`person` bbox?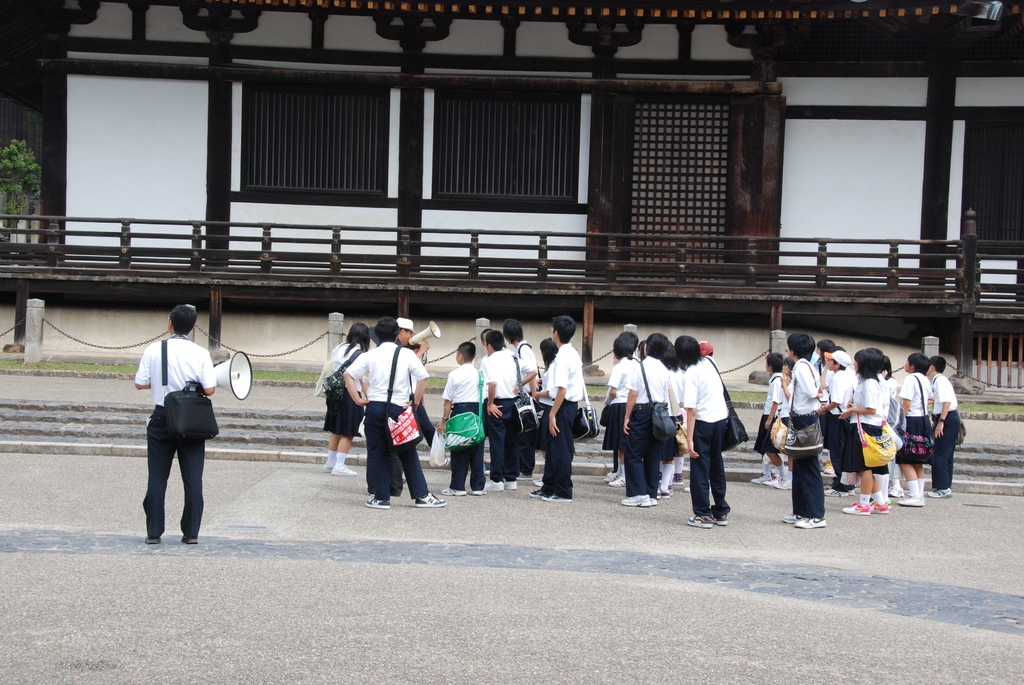
(left=484, top=335, right=524, bottom=490)
